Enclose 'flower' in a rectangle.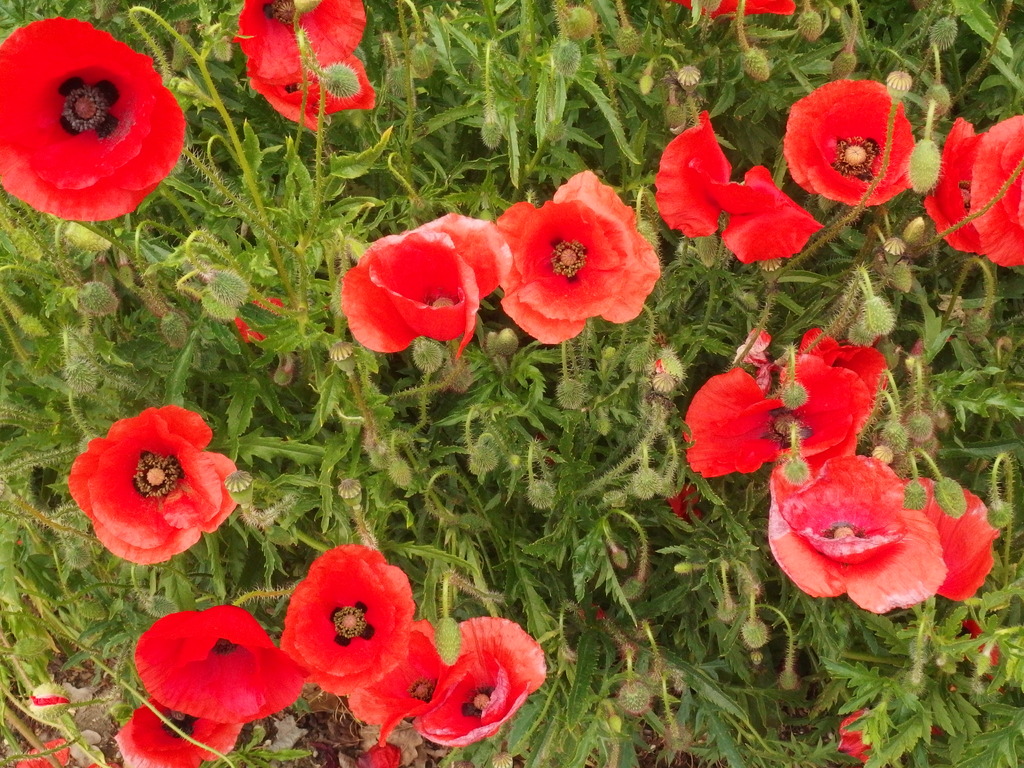
Rect(0, 17, 185, 228).
